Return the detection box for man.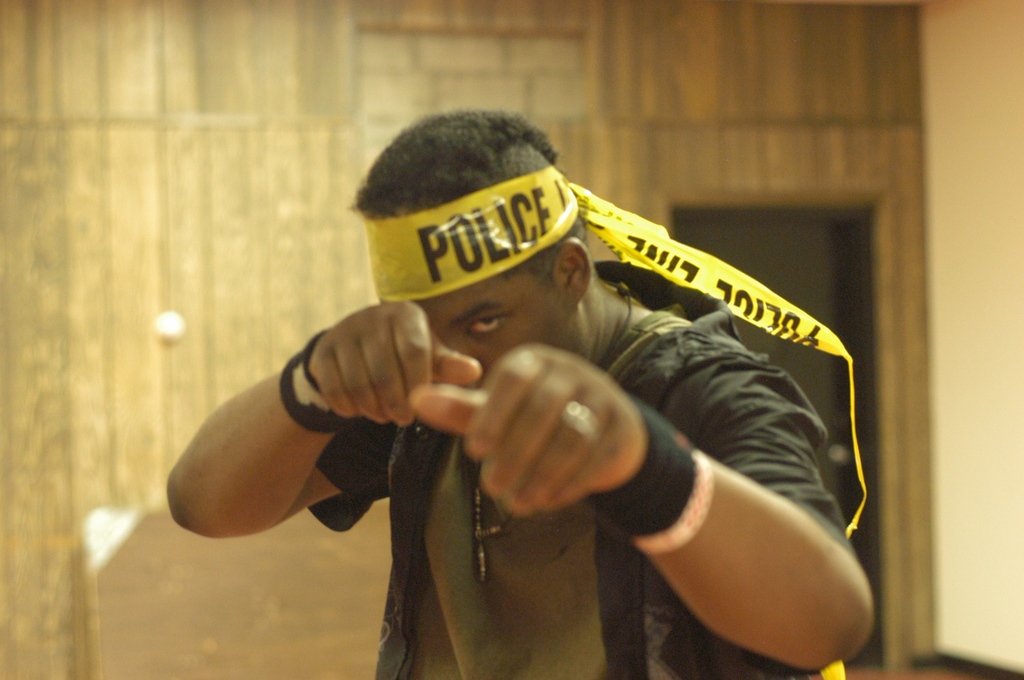
Rect(156, 106, 877, 679).
